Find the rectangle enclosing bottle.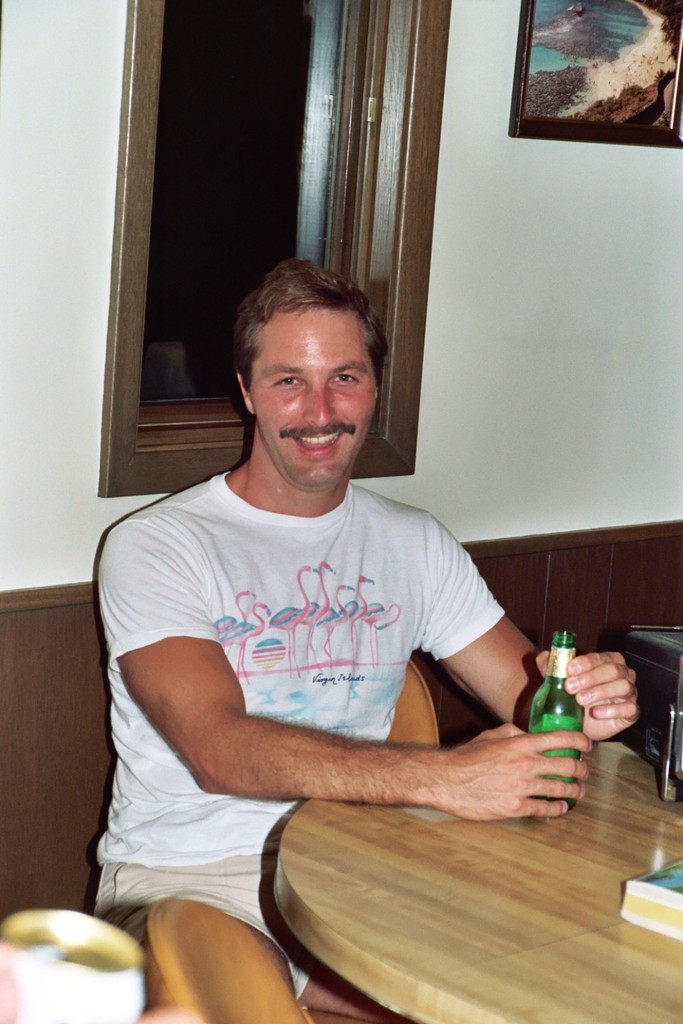
<box>526,627,585,813</box>.
